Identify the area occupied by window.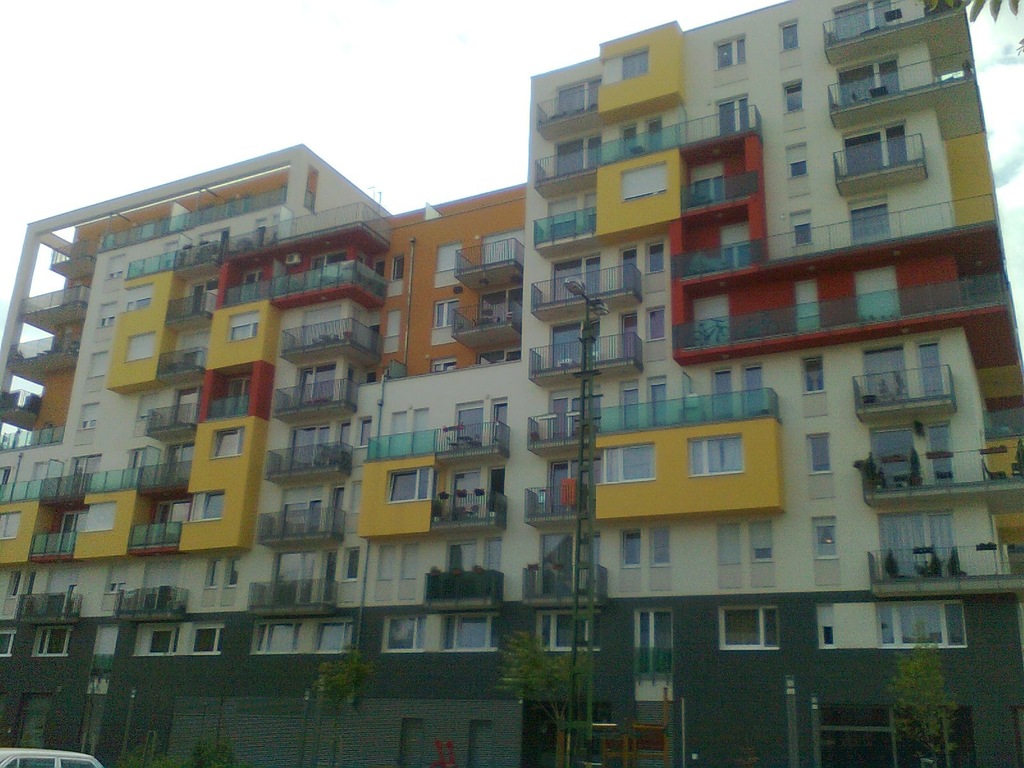
Area: <box>300,308,348,352</box>.
